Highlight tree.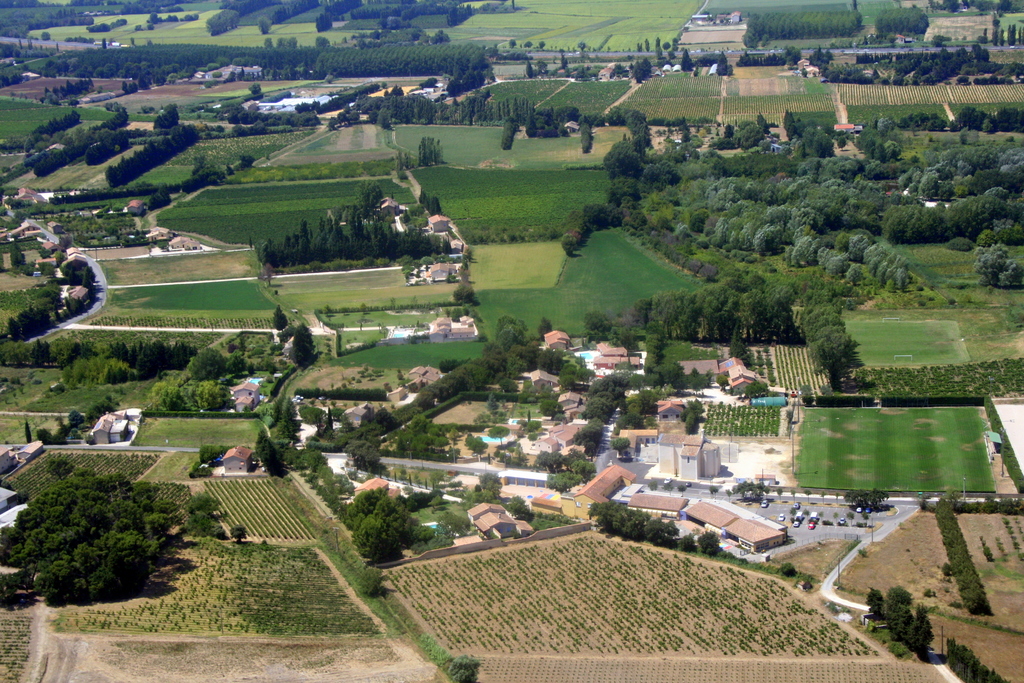
Highlighted region: (977,242,1023,290).
